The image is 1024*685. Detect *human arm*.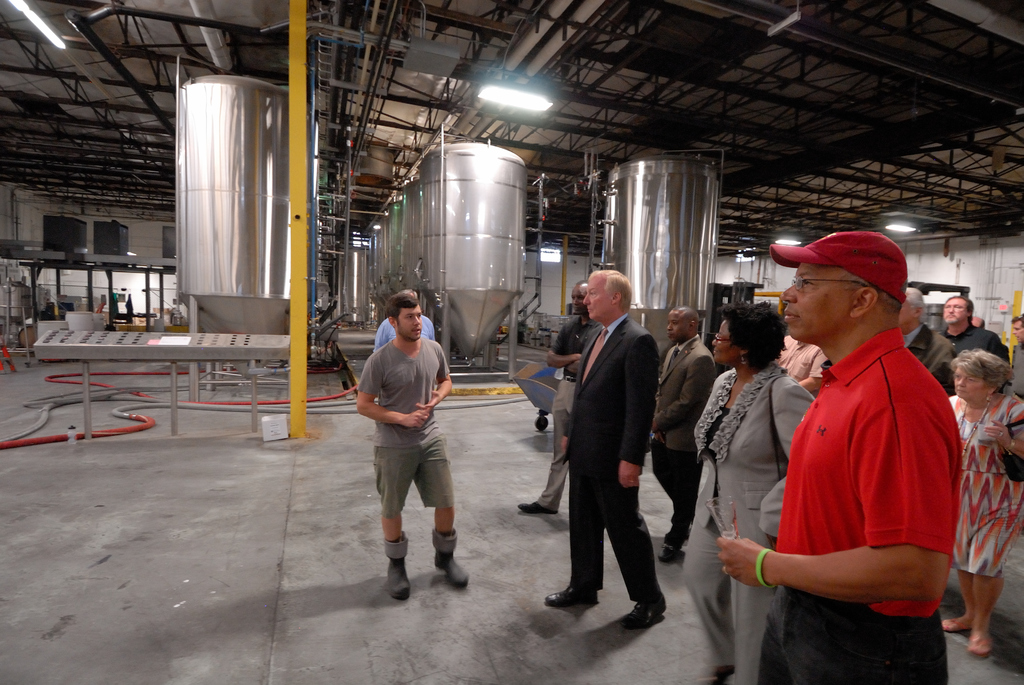
Detection: region(544, 317, 582, 366).
